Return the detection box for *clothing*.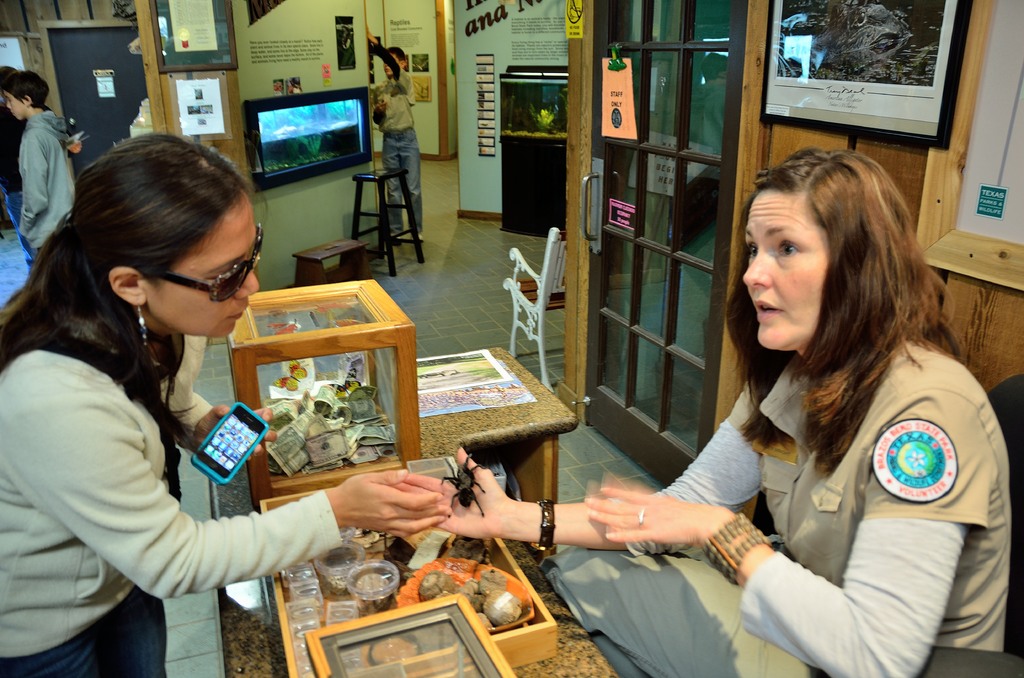
661,352,1012,677.
